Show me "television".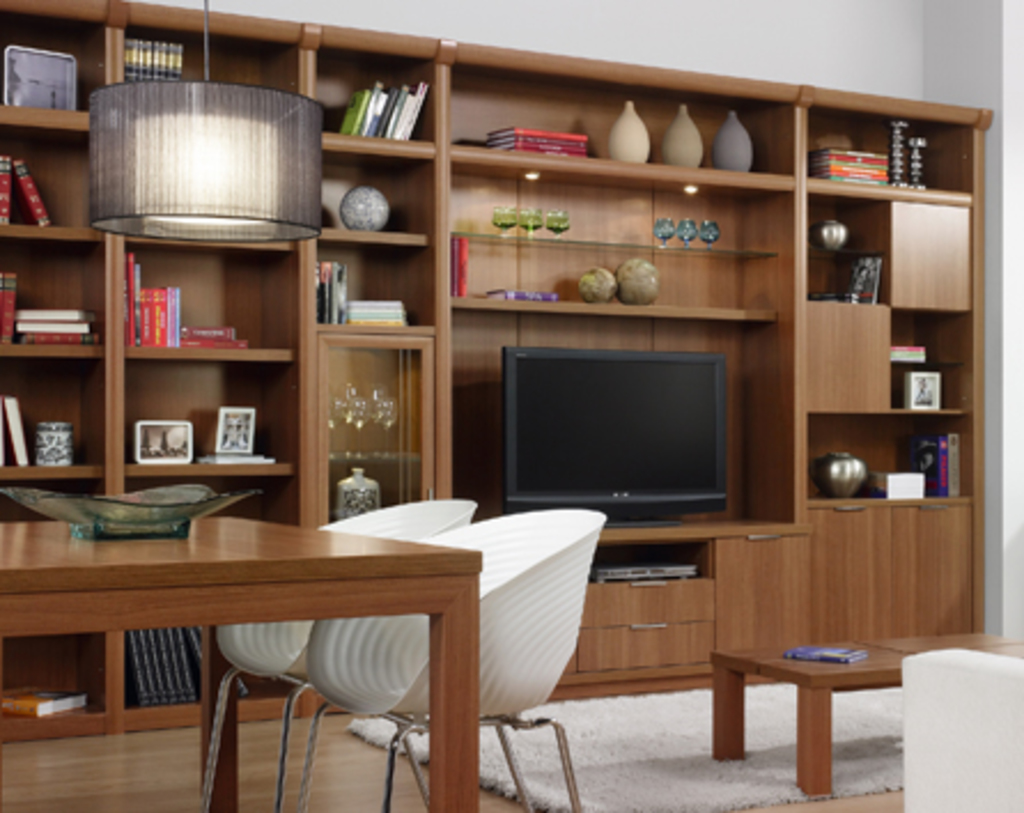
"television" is here: 496:344:762:528.
